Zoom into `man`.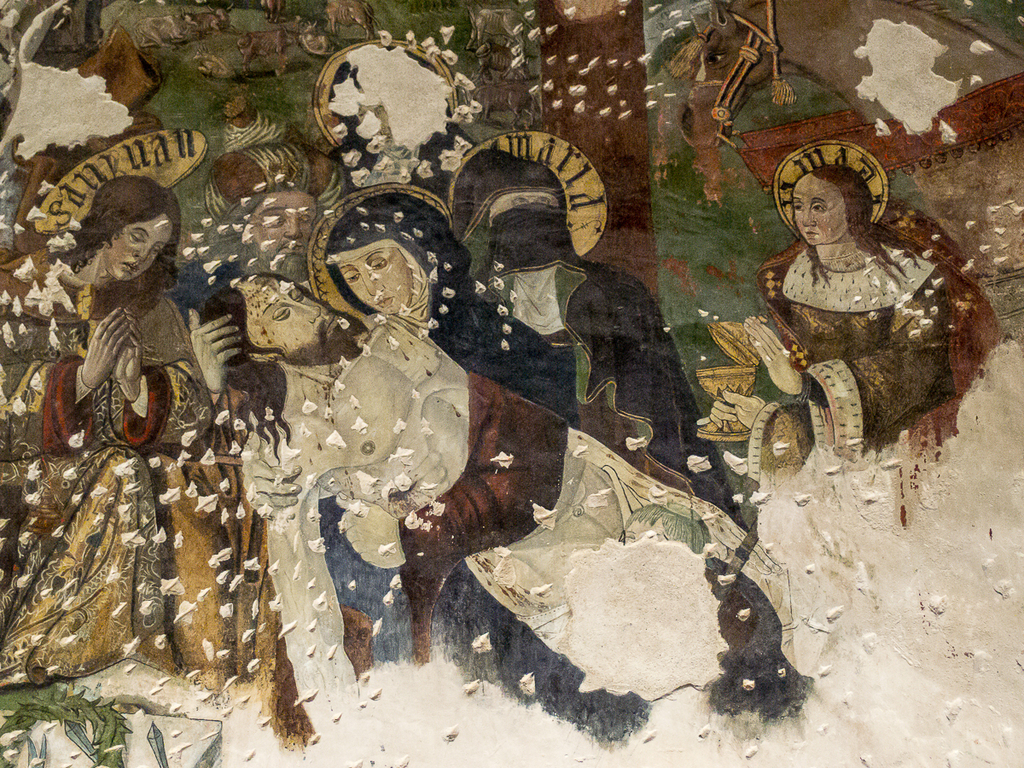
Zoom target: x1=196, y1=266, x2=788, y2=704.
